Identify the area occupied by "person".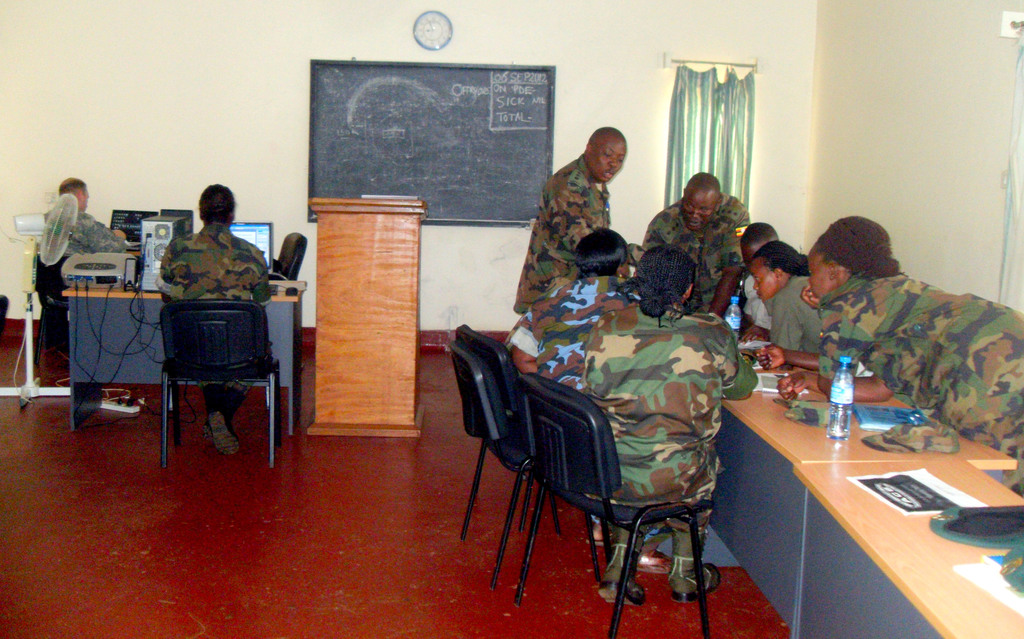
Area: (left=779, top=216, right=1023, bottom=501).
